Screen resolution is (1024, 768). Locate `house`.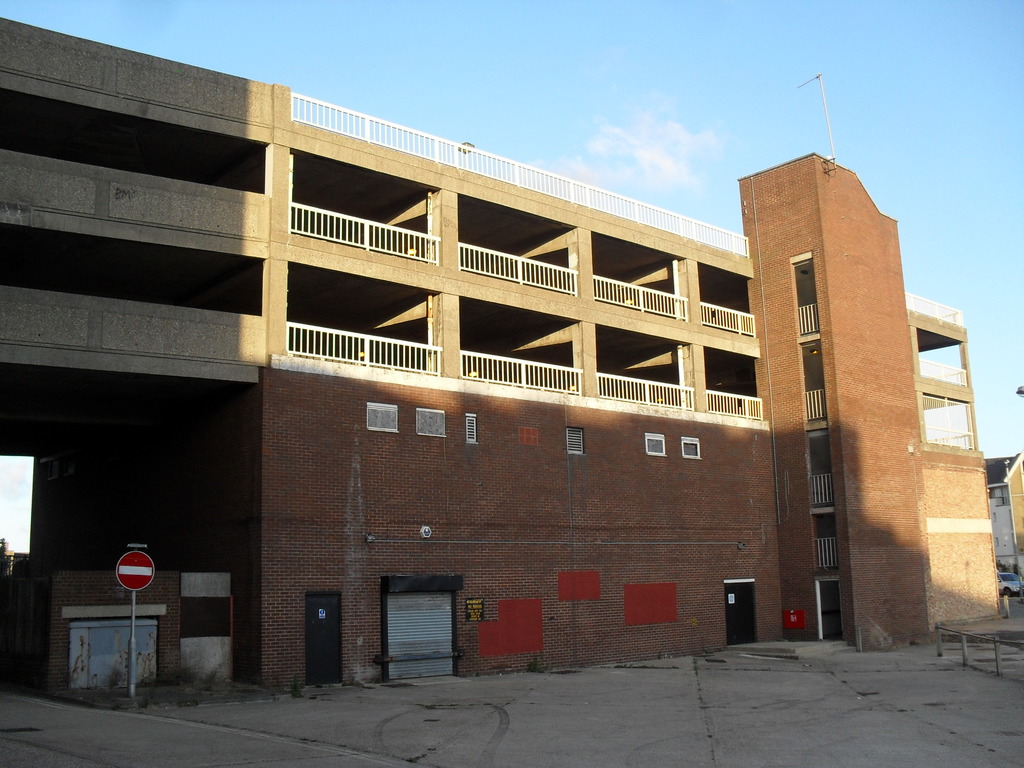
bbox=(1, 13, 1011, 704).
